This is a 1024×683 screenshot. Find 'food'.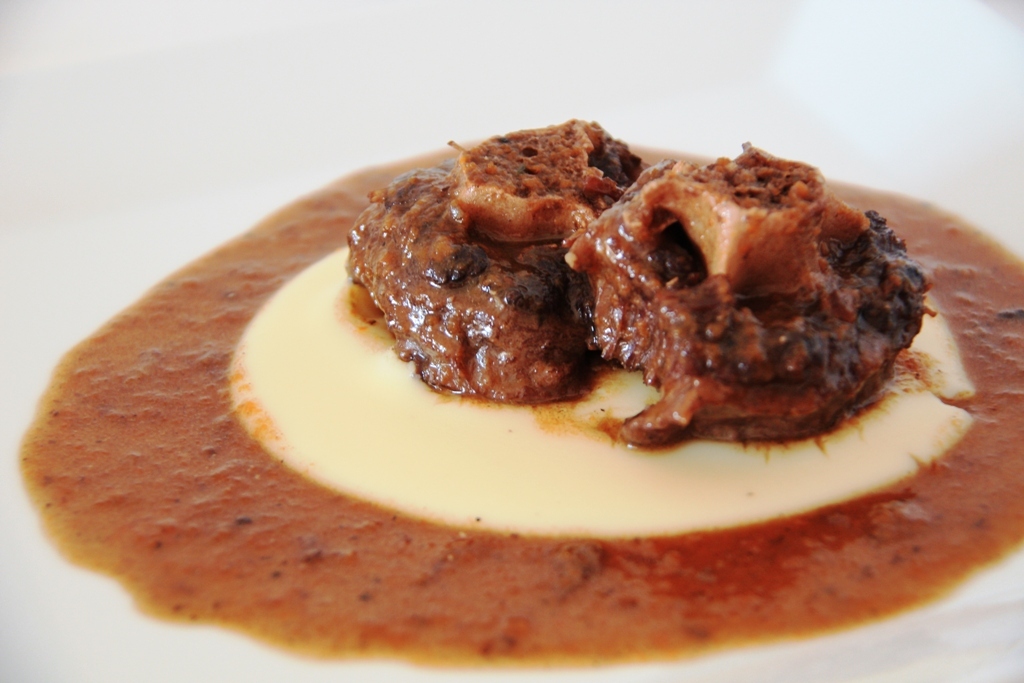
Bounding box: bbox(561, 139, 936, 446).
